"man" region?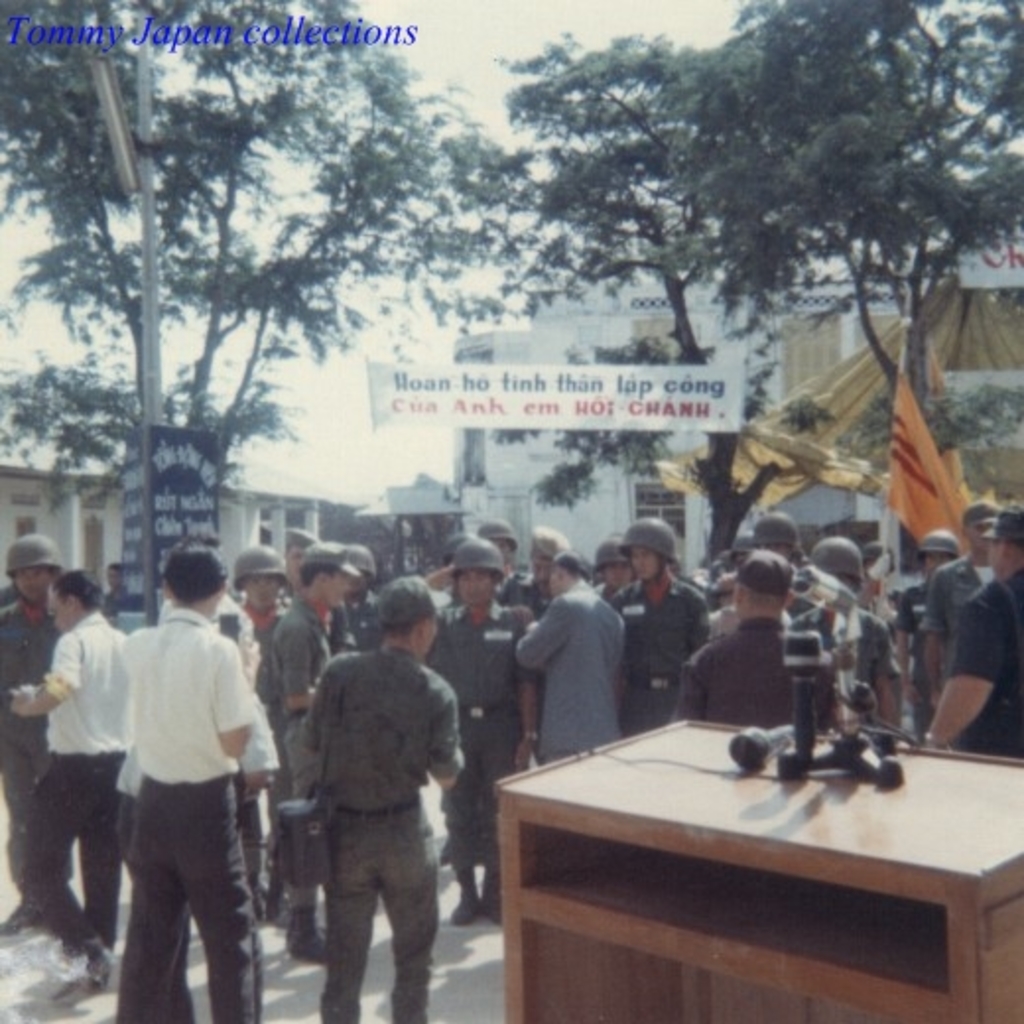
(x1=679, y1=551, x2=837, y2=733)
